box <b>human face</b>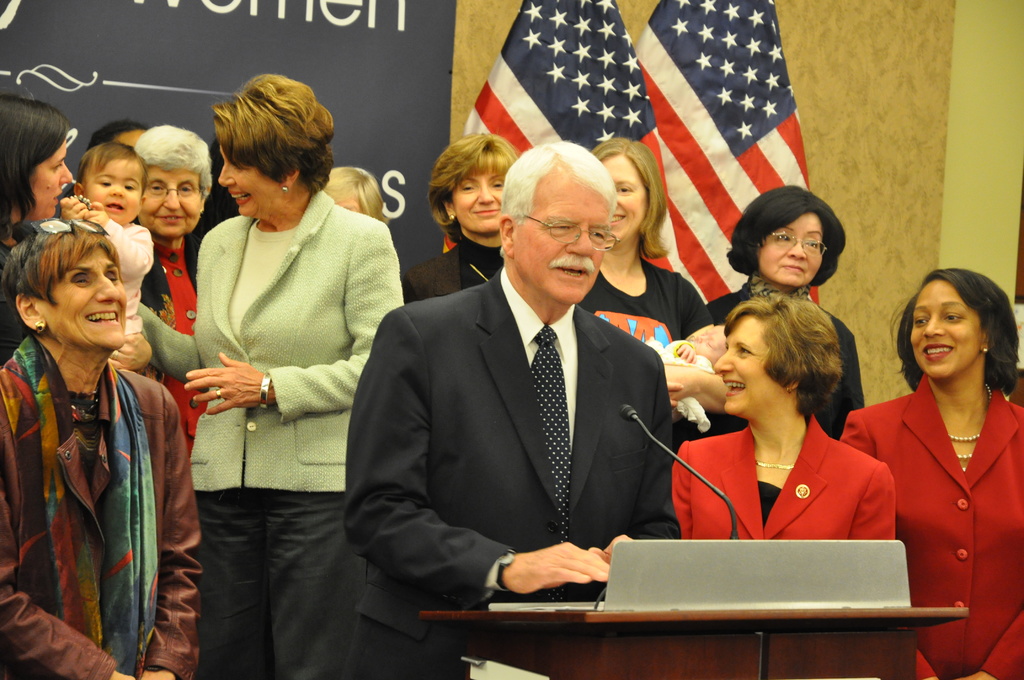
Rect(333, 194, 360, 213)
